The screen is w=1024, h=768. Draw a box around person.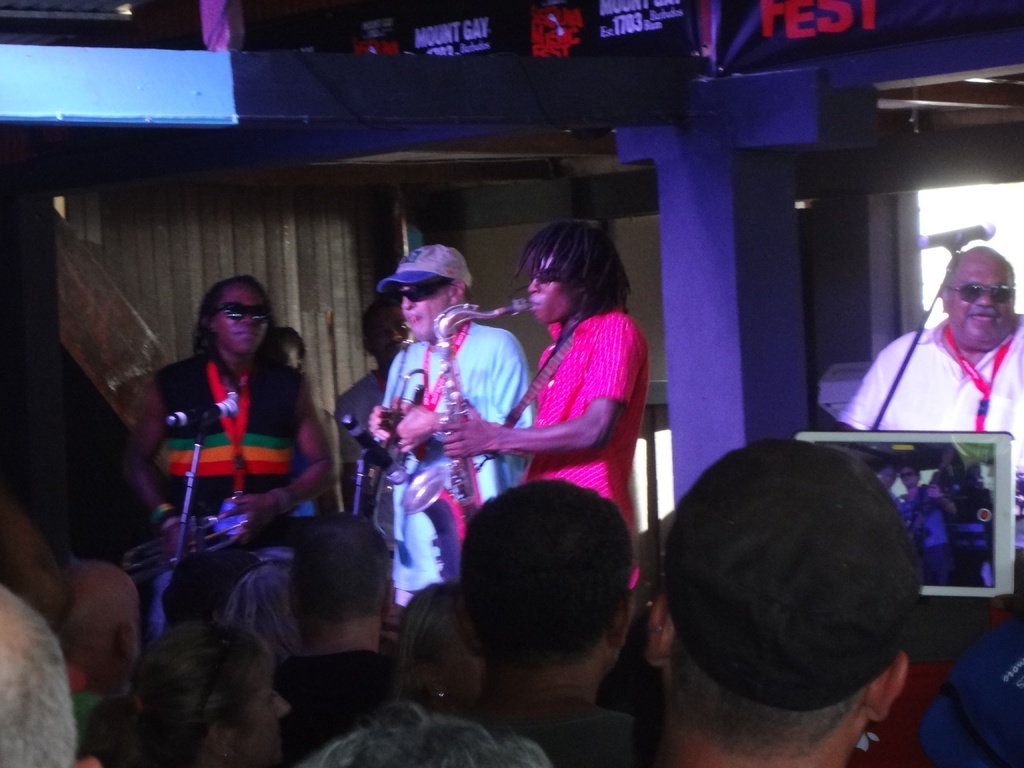
x1=396, y1=221, x2=650, y2=595.
